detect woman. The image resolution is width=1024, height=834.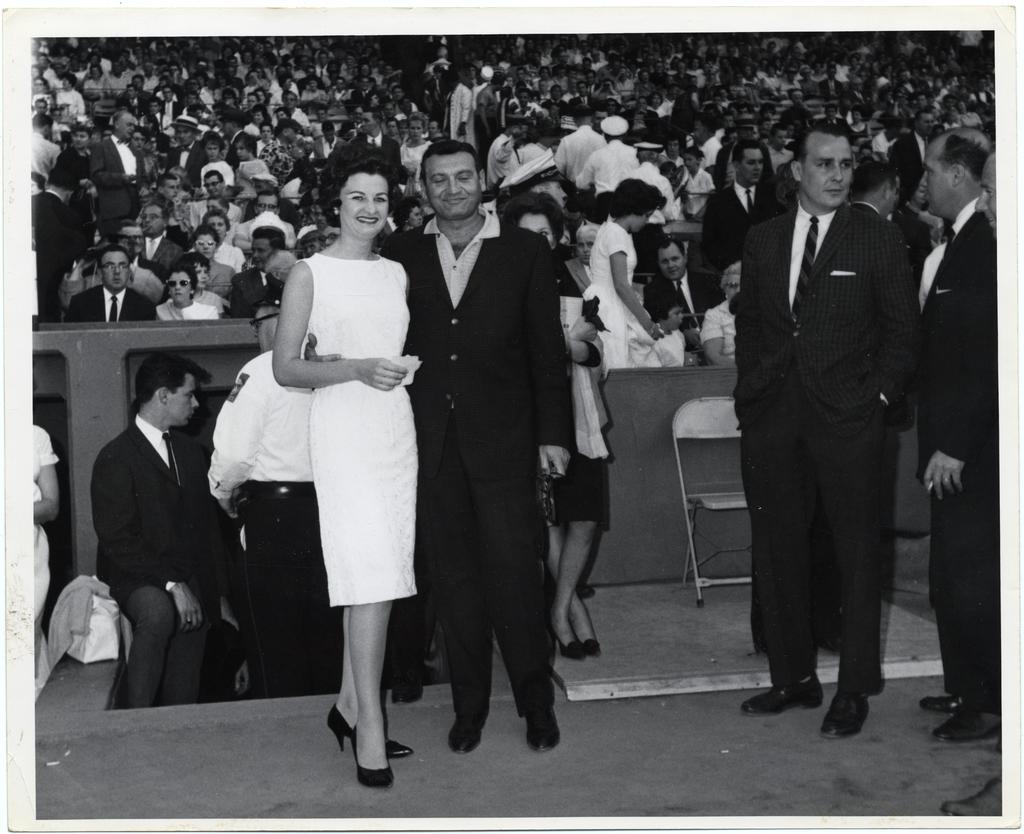
box=[504, 188, 619, 669].
